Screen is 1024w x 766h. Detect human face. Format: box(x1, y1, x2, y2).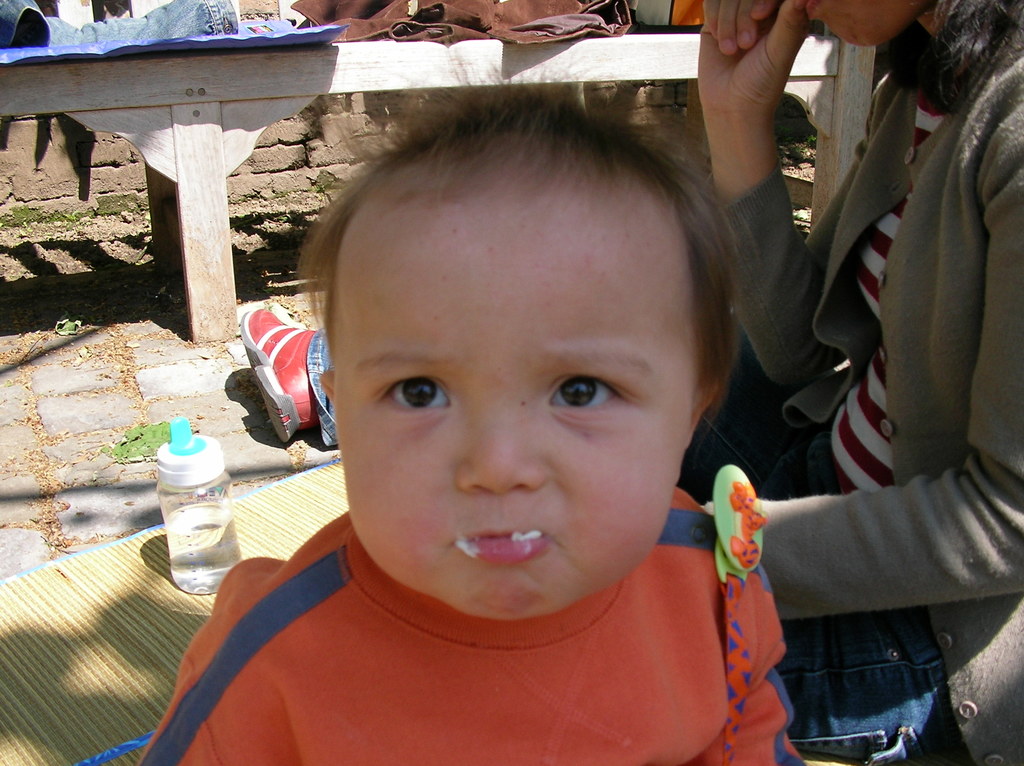
box(804, 0, 916, 44).
